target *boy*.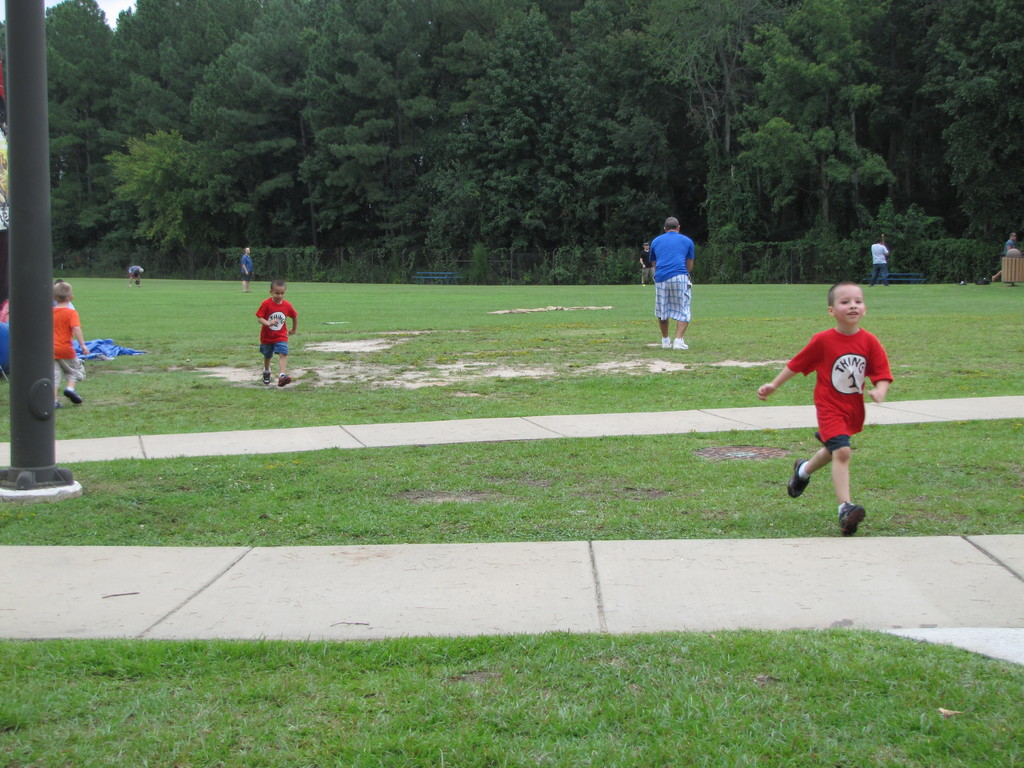
Target region: 255:280:299:387.
